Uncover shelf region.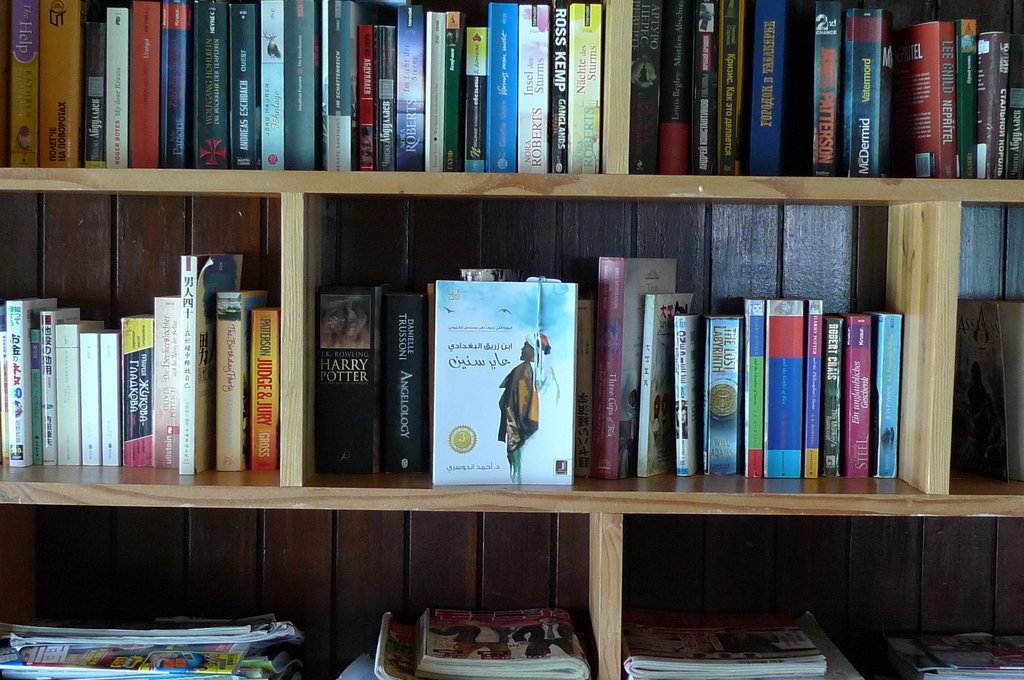
Uncovered: bbox=[275, 196, 899, 520].
